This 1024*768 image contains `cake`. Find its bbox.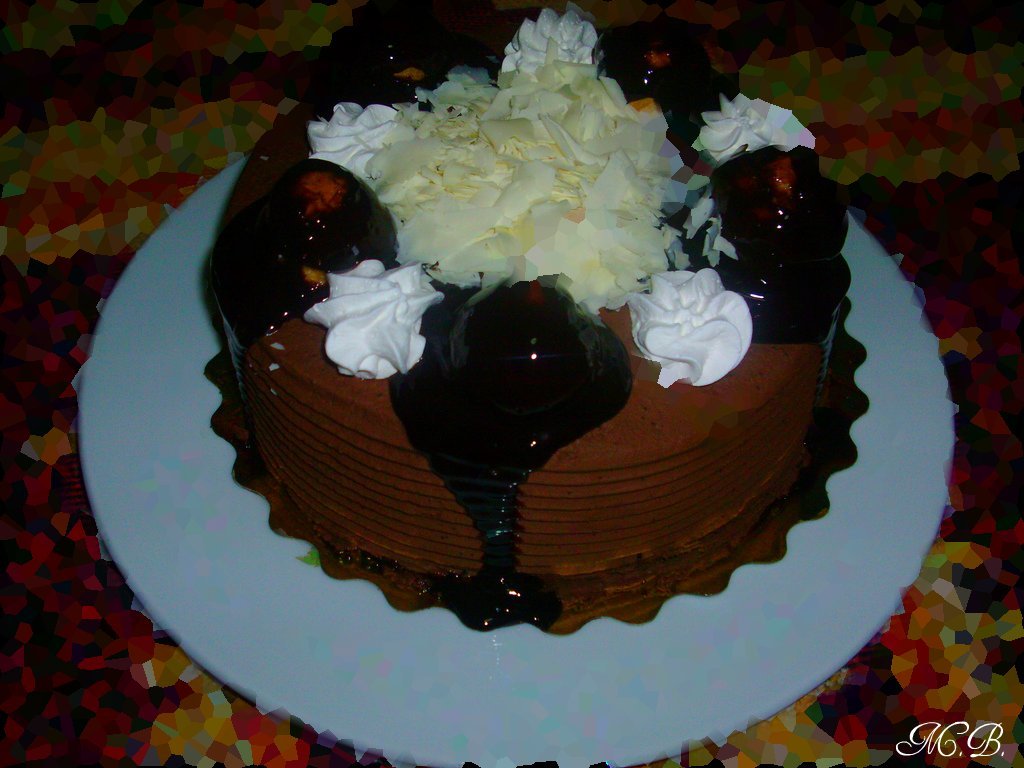
region(204, 9, 874, 638).
